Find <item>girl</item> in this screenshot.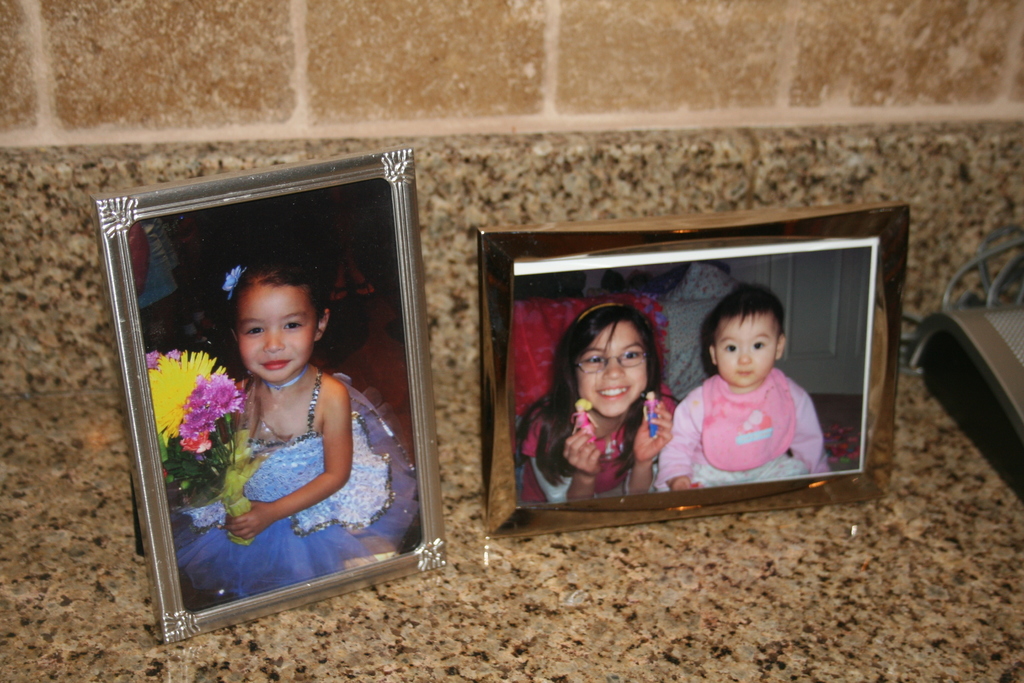
The bounding box for <item>girl</item> is Rect(653, 273, 831, 493).
